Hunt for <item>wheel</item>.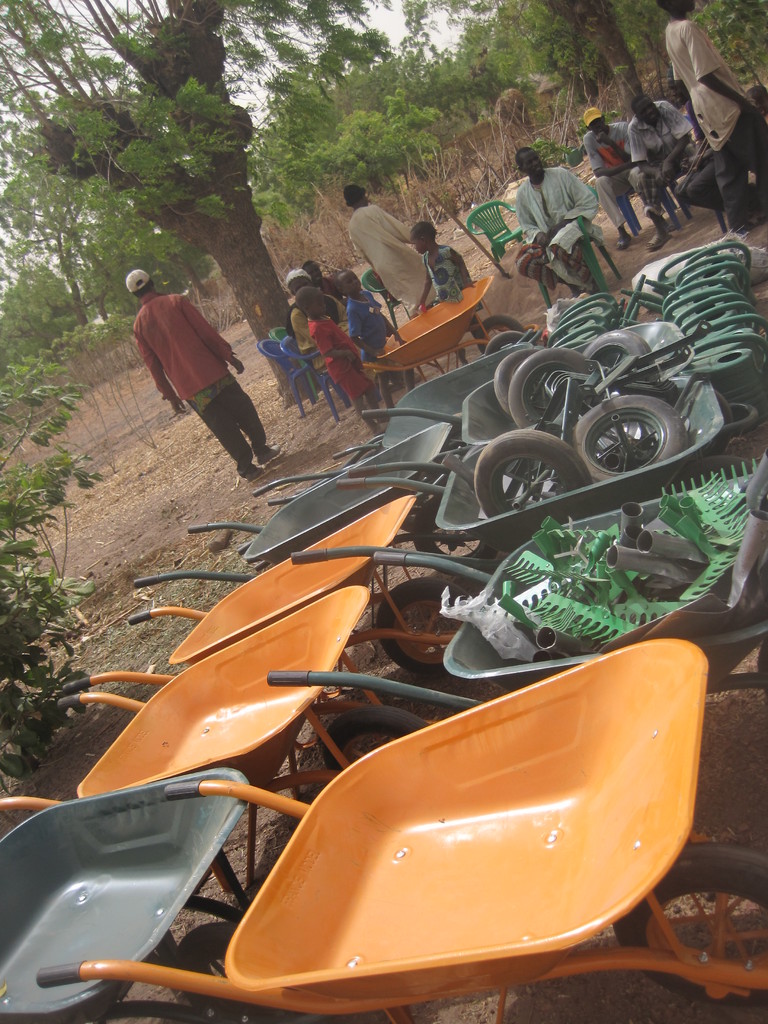
Hunted down at box=[467, 427, 591, 520].
